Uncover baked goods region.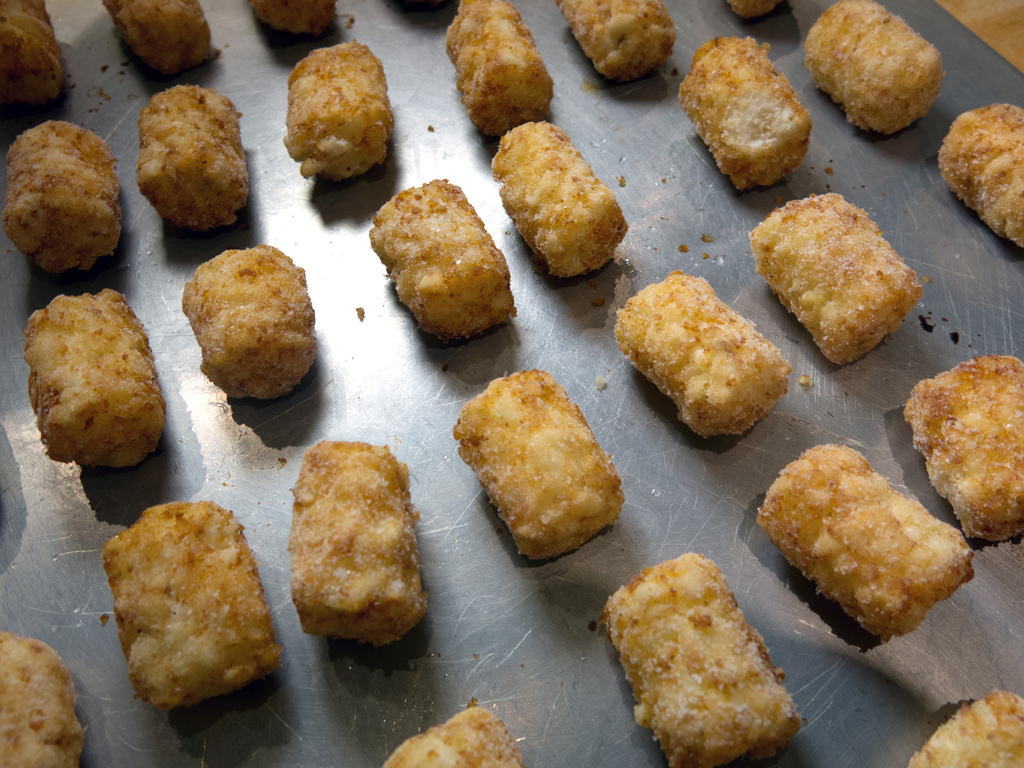
Uncovered: {"left": 724, "top": 0, "right": 784, "bottom": 20}.
